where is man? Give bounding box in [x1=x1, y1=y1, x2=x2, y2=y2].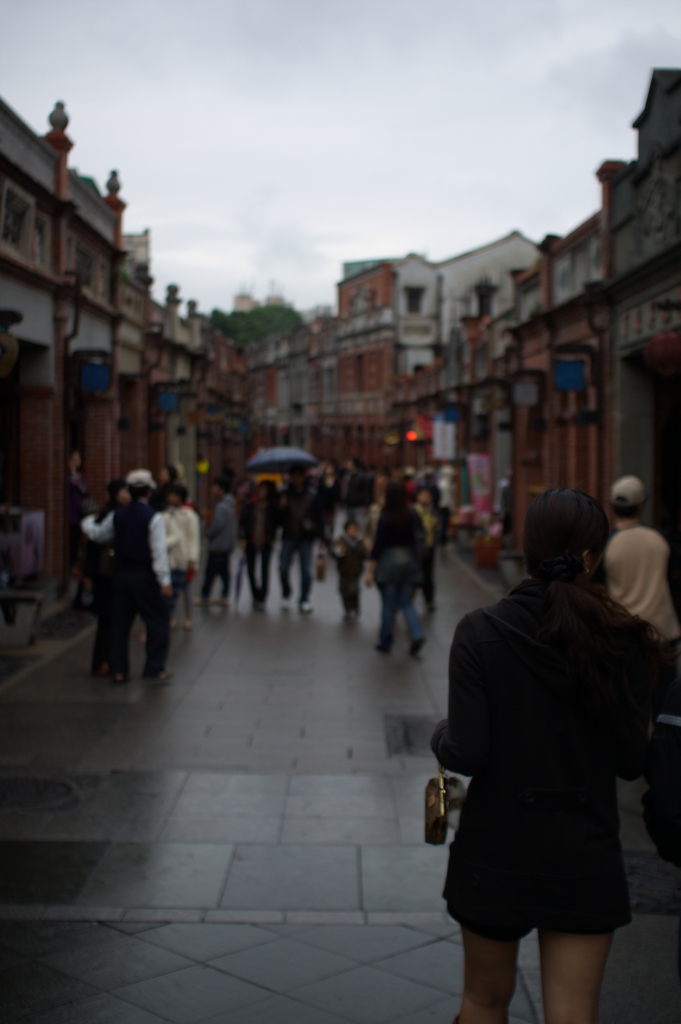
[x1=598, y1=474, x2=680, y2=652].
